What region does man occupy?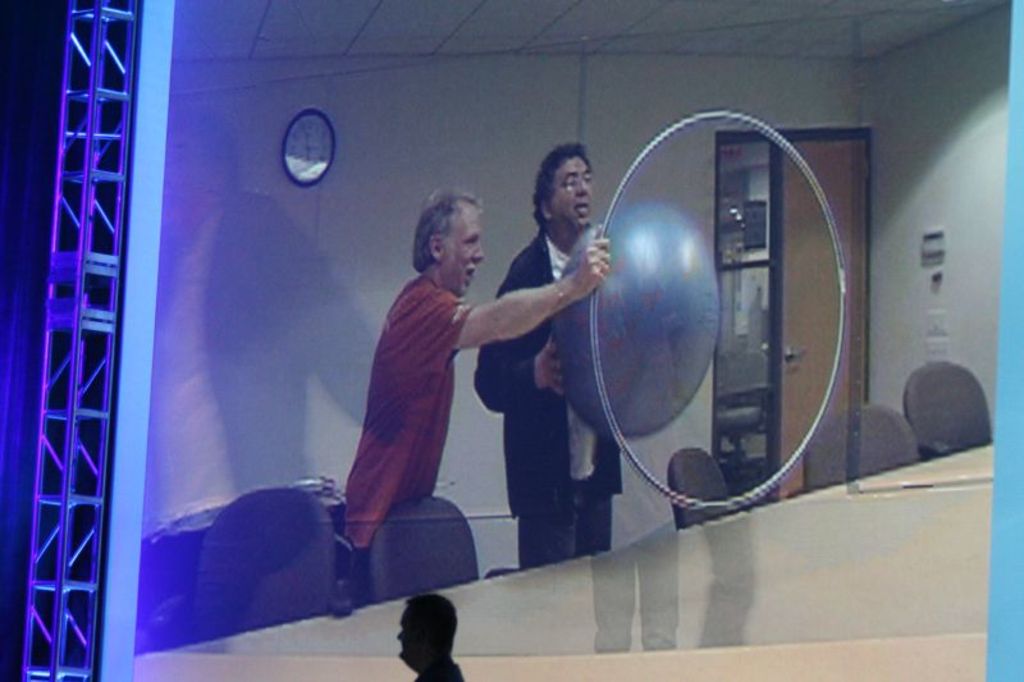
detection(328, 183, 557, 563).
